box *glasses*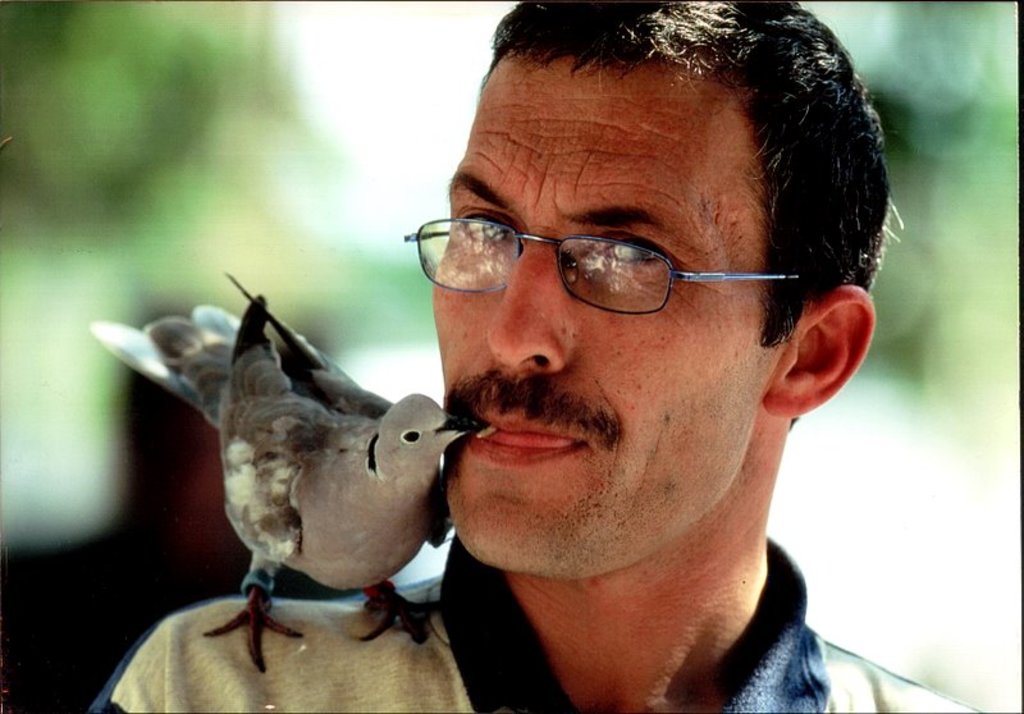
{"x1": 458, "y1": 212, "x2": 782, "y2": 310}
